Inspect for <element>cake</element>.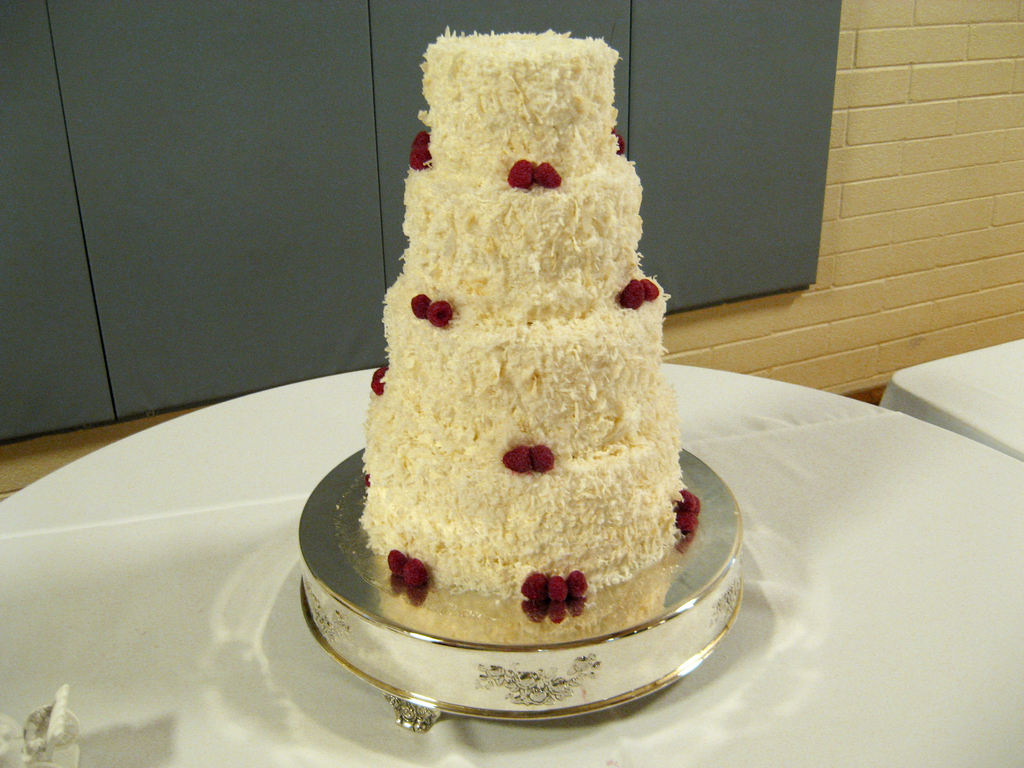
Inspection: l=356, t=28, r=673, b=605.
